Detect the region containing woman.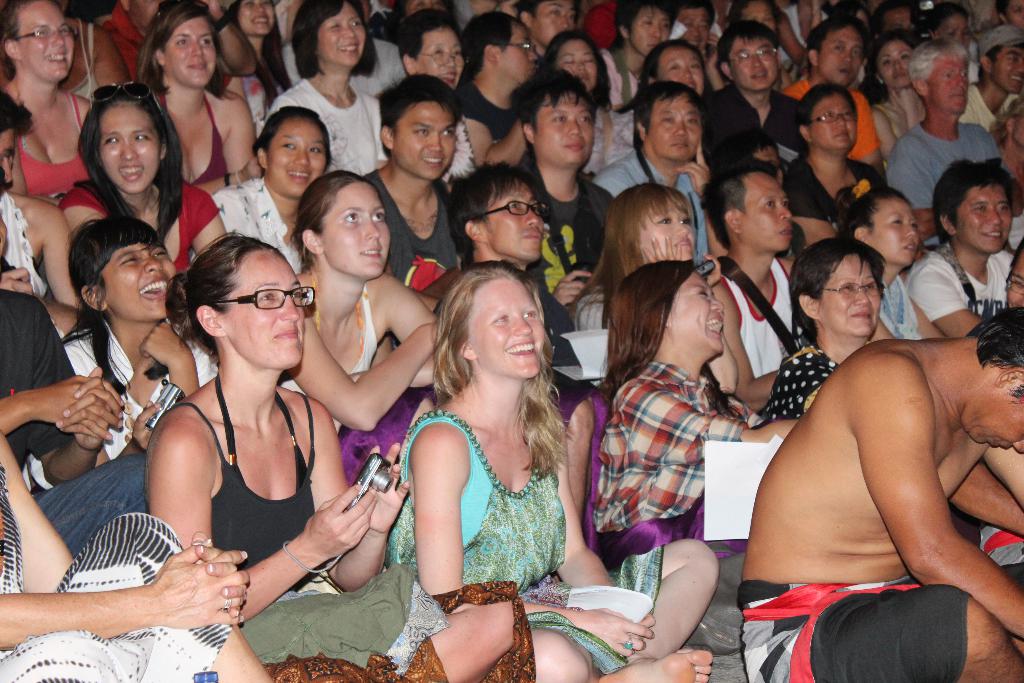
[left=274, top=162, right=442, bottom=487].
